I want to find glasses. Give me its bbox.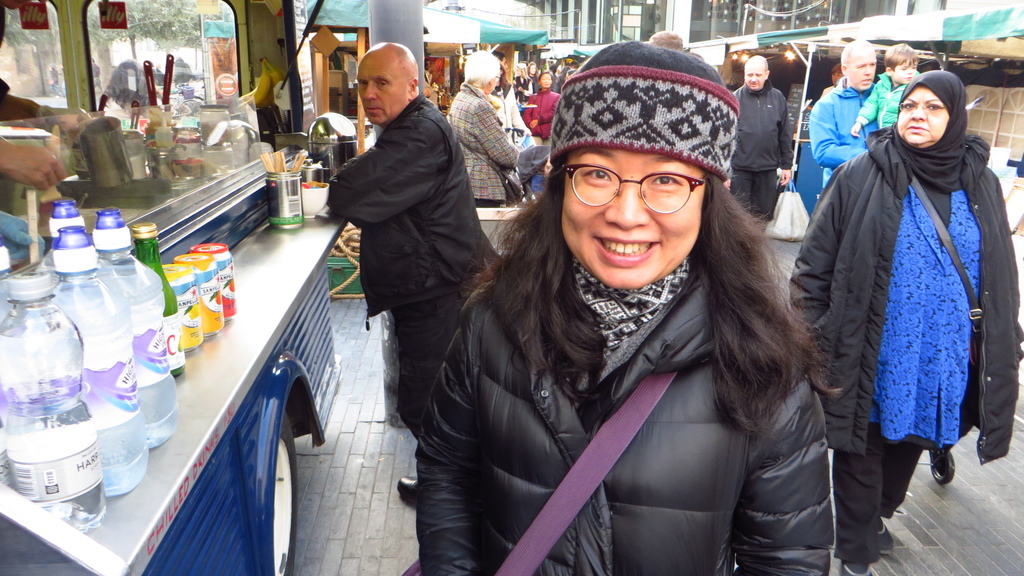
{"x1": 896, "y1": 102, "x2": 946, "y2": 115}.
